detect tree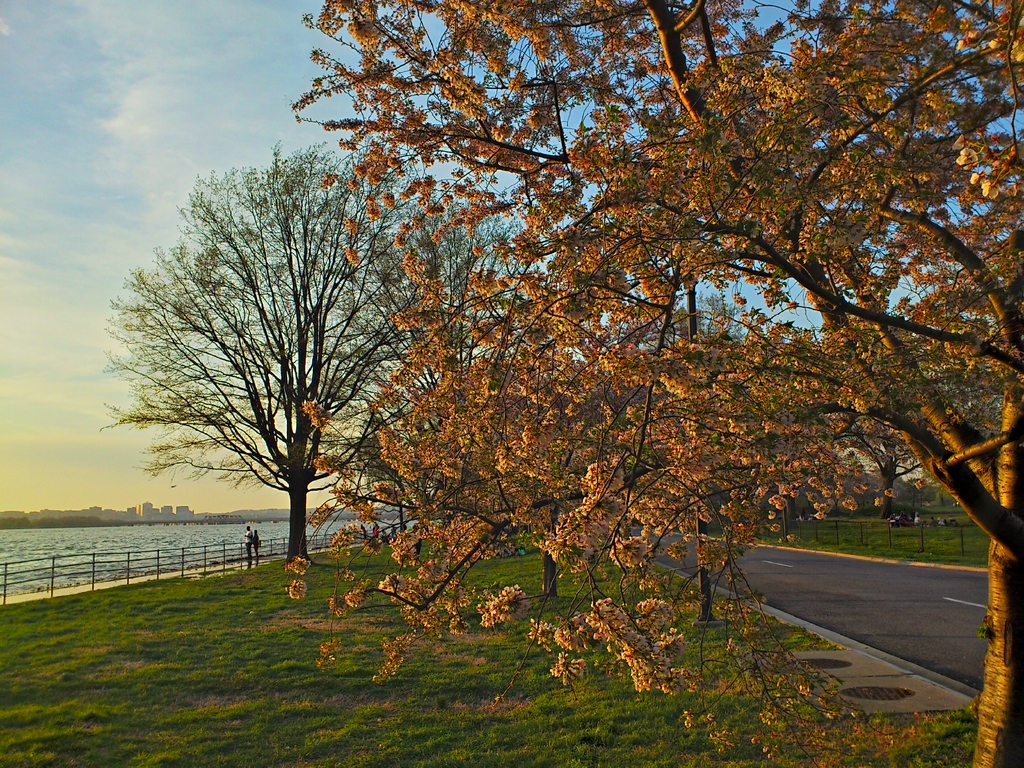
(x1=85, y1=156, x2=456, y2=584)
